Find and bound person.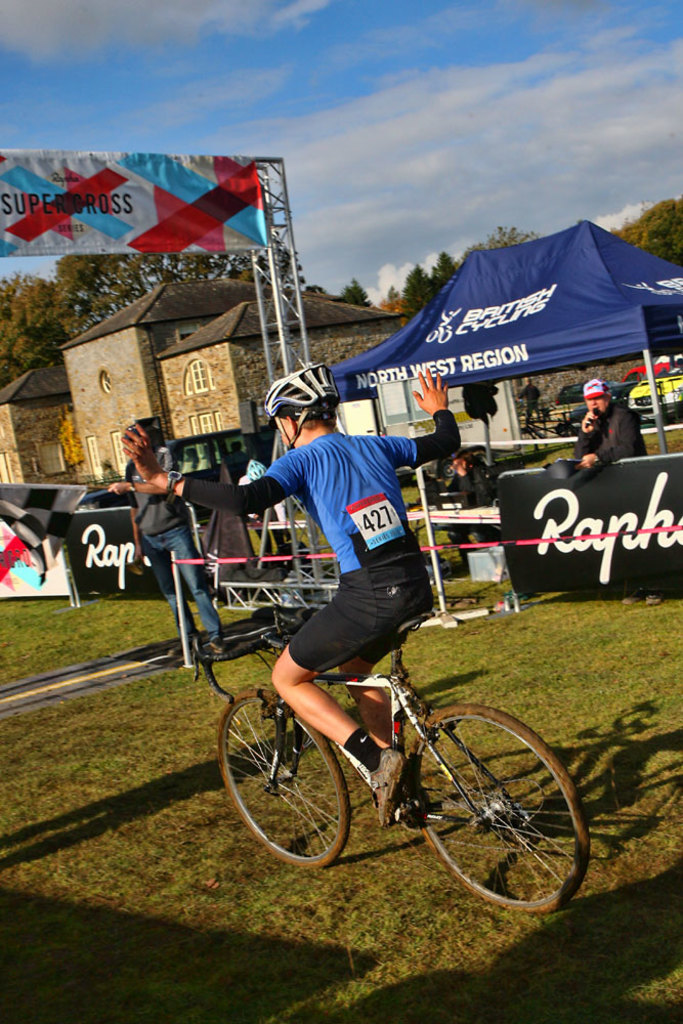
Bound: (x1=582, y1=368, x2=656, y2=469).
